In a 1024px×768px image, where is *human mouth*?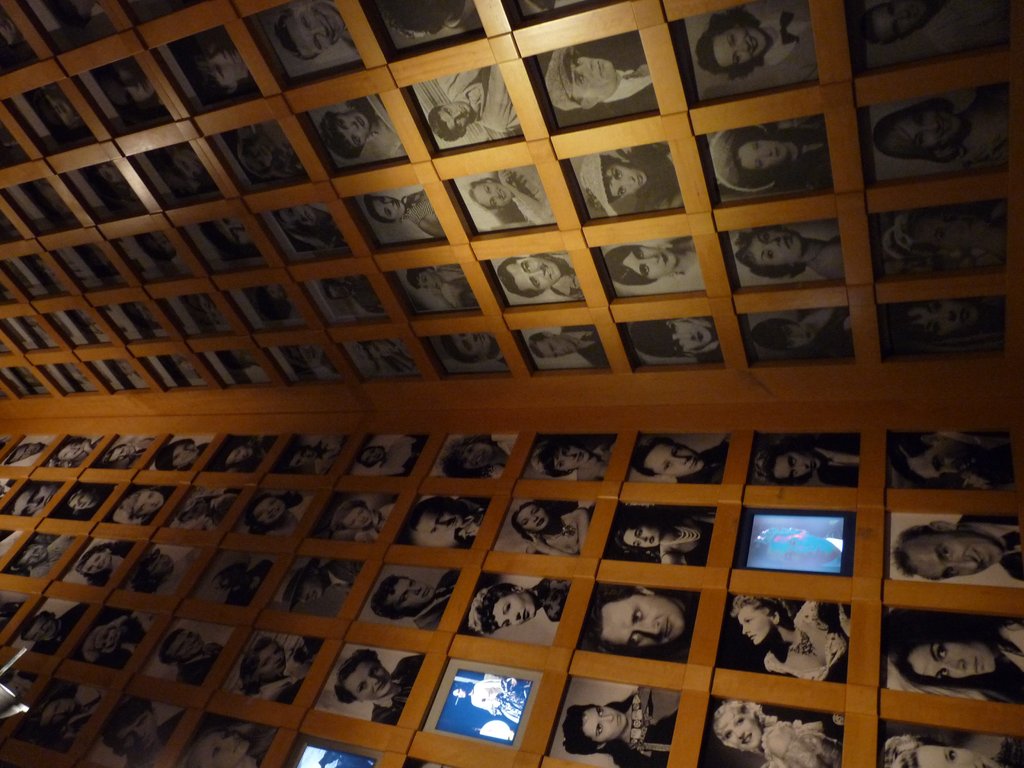
<bbox>396, 202, 401, 212</bbox>.
